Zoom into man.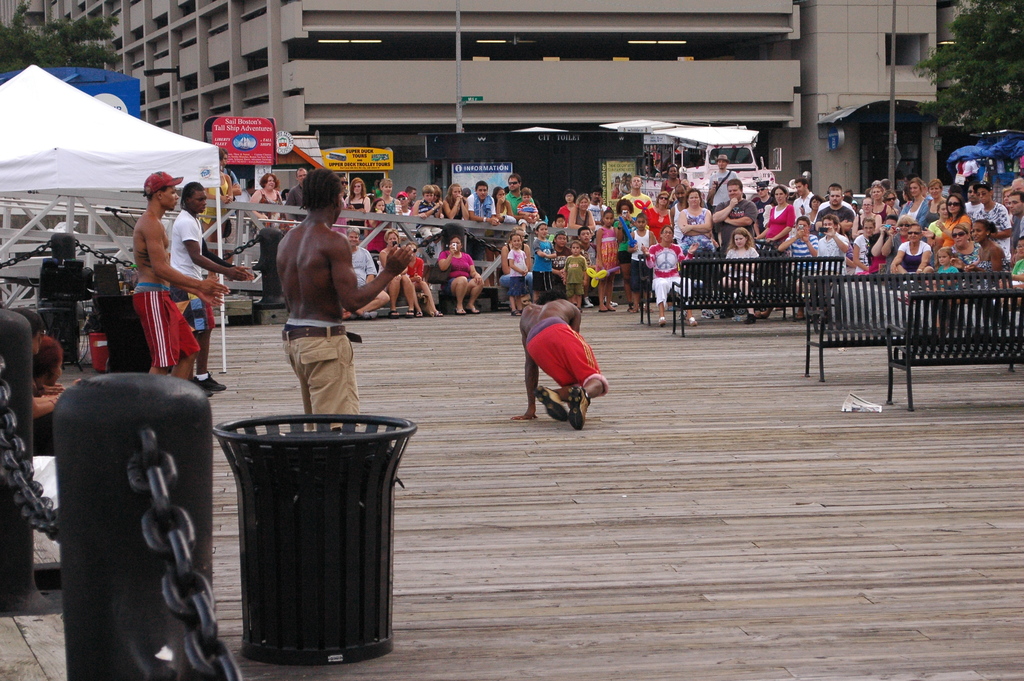
Zoom target: {"x1": 975, "y1": 180, "x2": 1013, "y2": 272}.
